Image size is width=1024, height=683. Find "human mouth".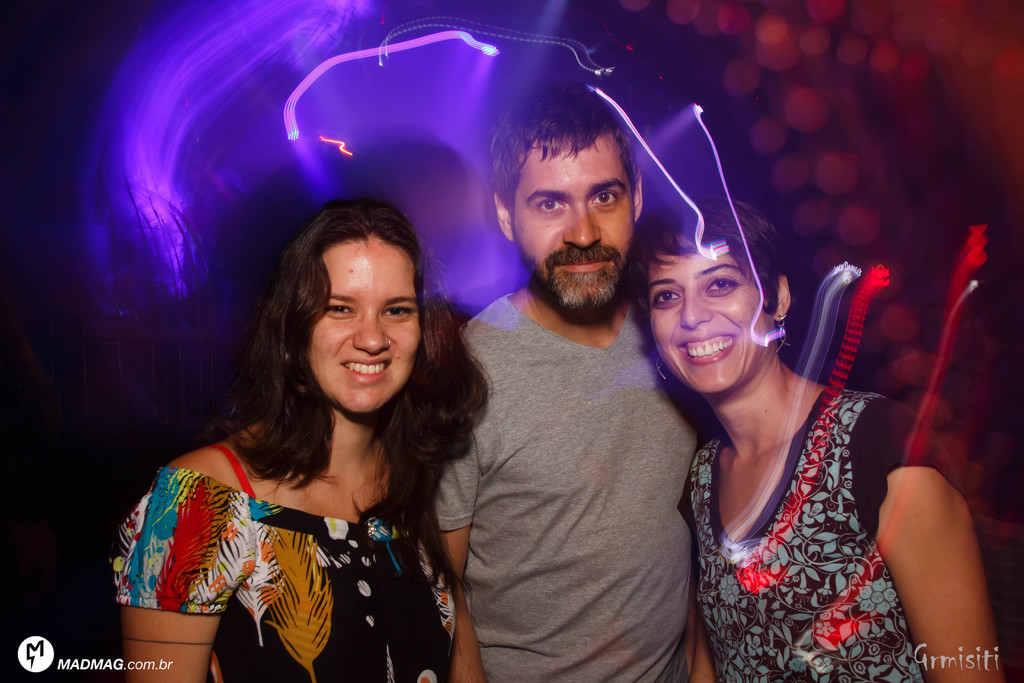
x1=678 y1=328 x2=742 y2=368.
